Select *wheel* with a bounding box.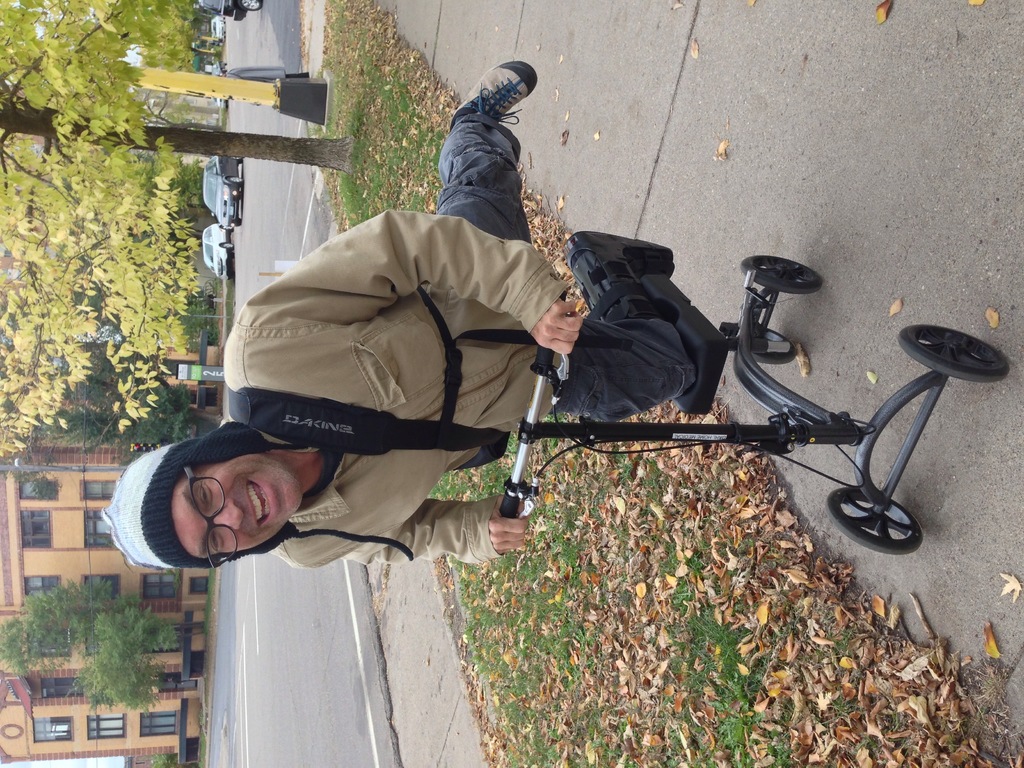
[left=232, top=214, right=244, bottom=223].
